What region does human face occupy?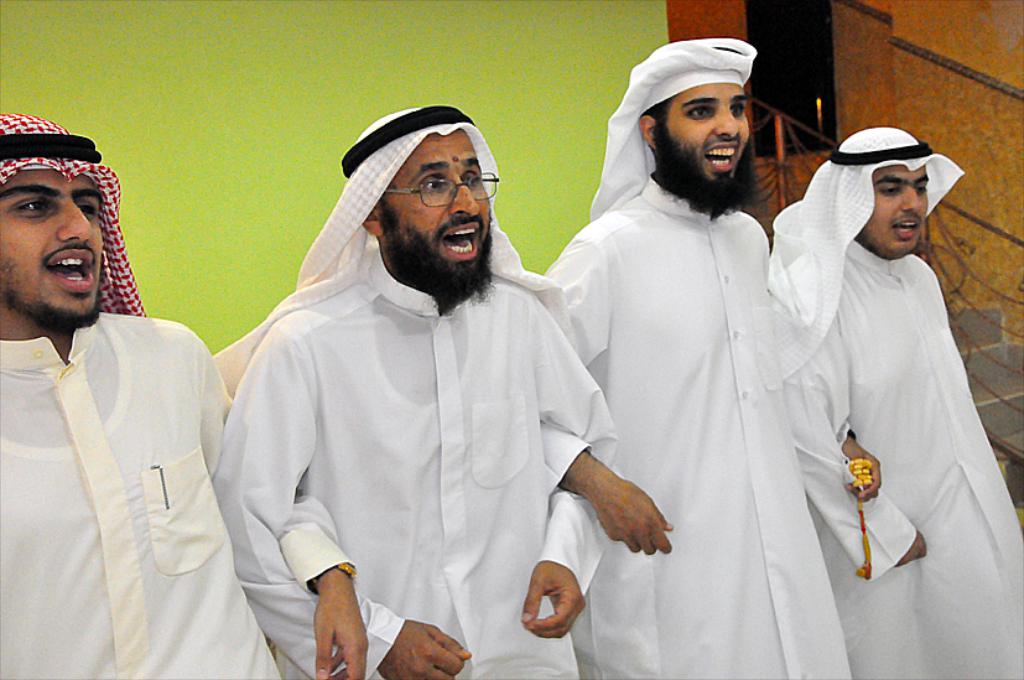
(x1=654, y1=83, x2=748, y2=192).
